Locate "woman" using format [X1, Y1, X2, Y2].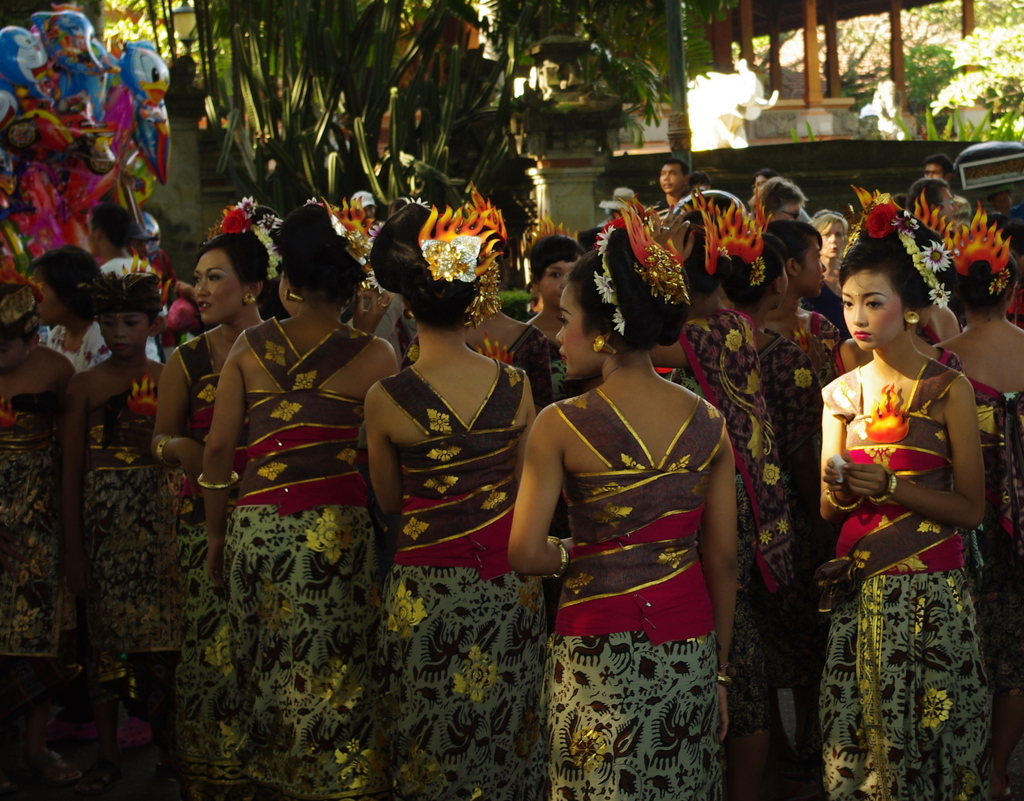
[499, 188, 739, 800].
